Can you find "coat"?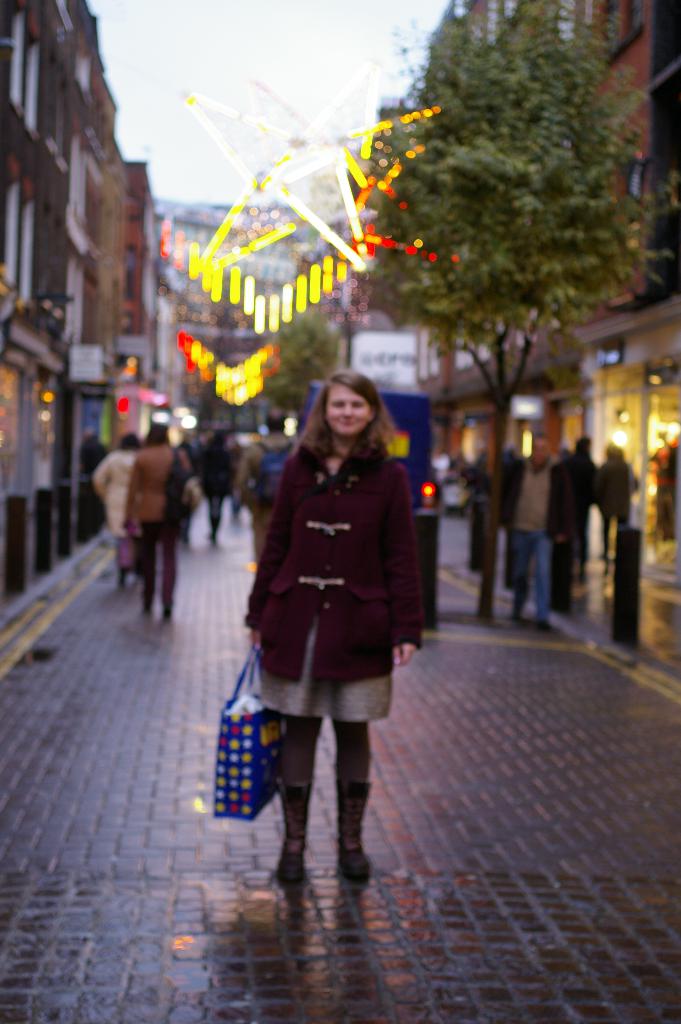
Yes, bounding box: x1=90 y1=449 x2=151 y2=540.
